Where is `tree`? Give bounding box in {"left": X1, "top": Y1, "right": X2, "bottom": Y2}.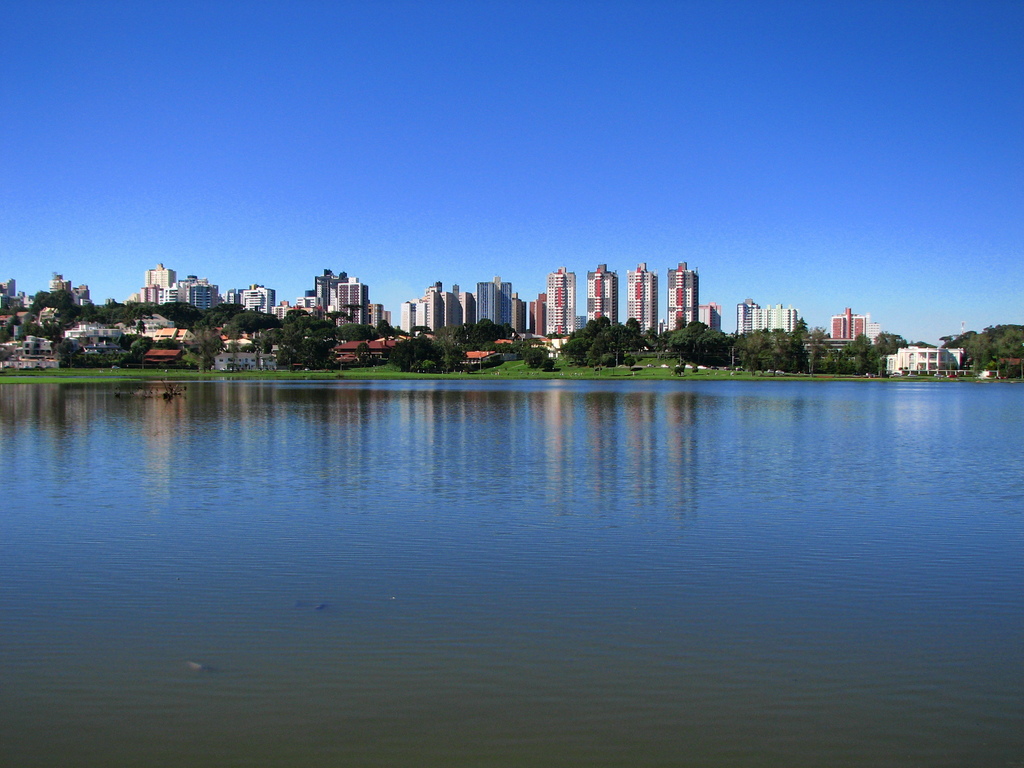
{"left": 259, "top": 337, "right": 275, "bottom": 352}.
